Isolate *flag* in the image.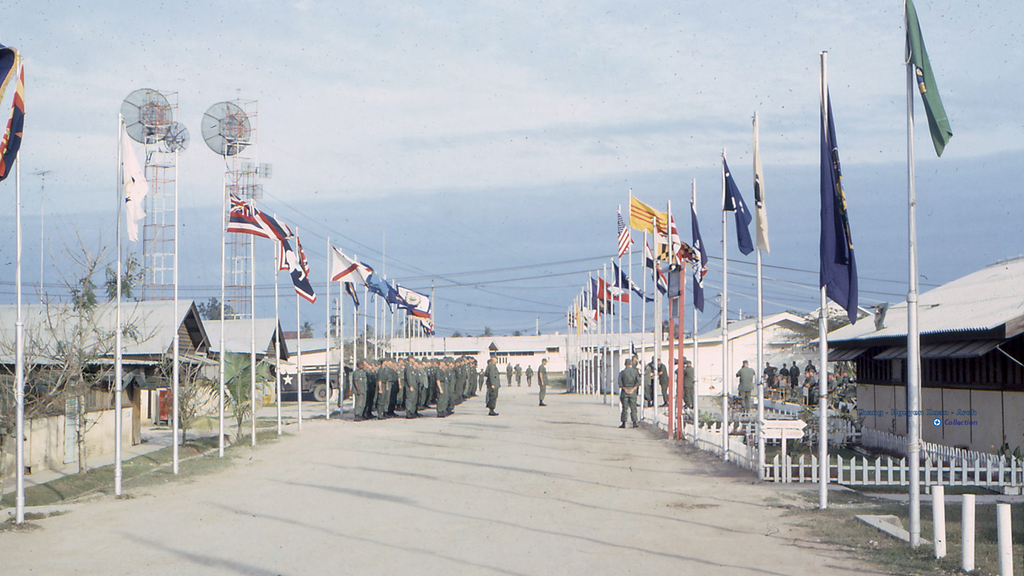
Isolated region: bbox(626, 202, 672, 236).
